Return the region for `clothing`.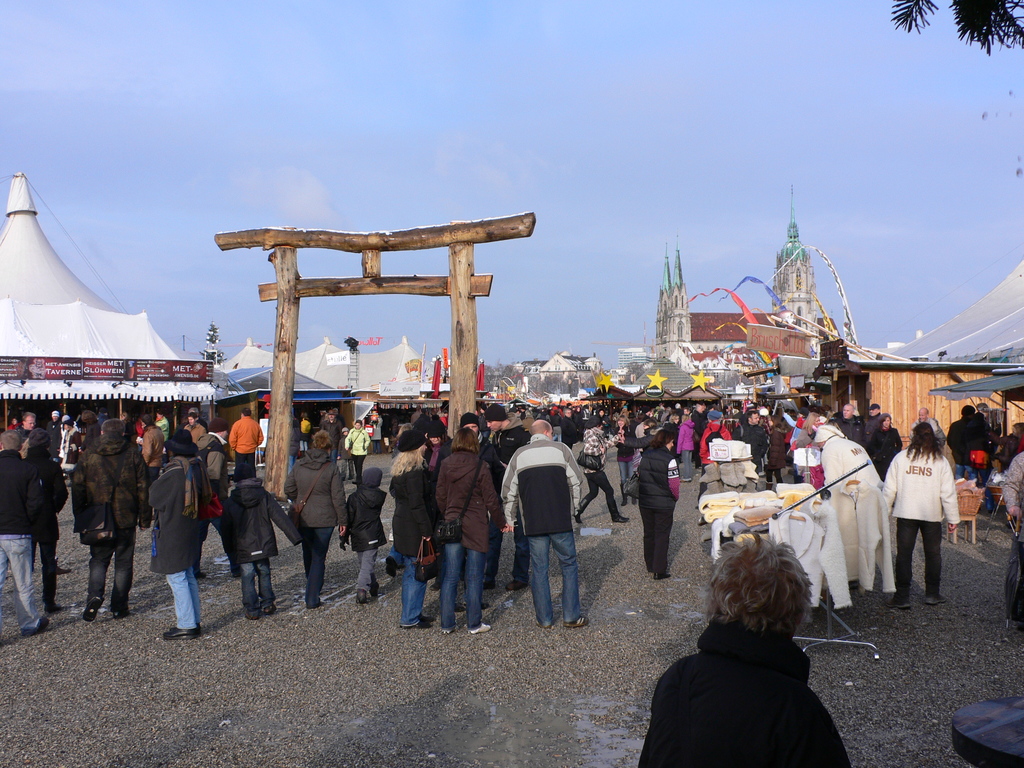
<bbox>680, 401, 960, 602</bbox>.
